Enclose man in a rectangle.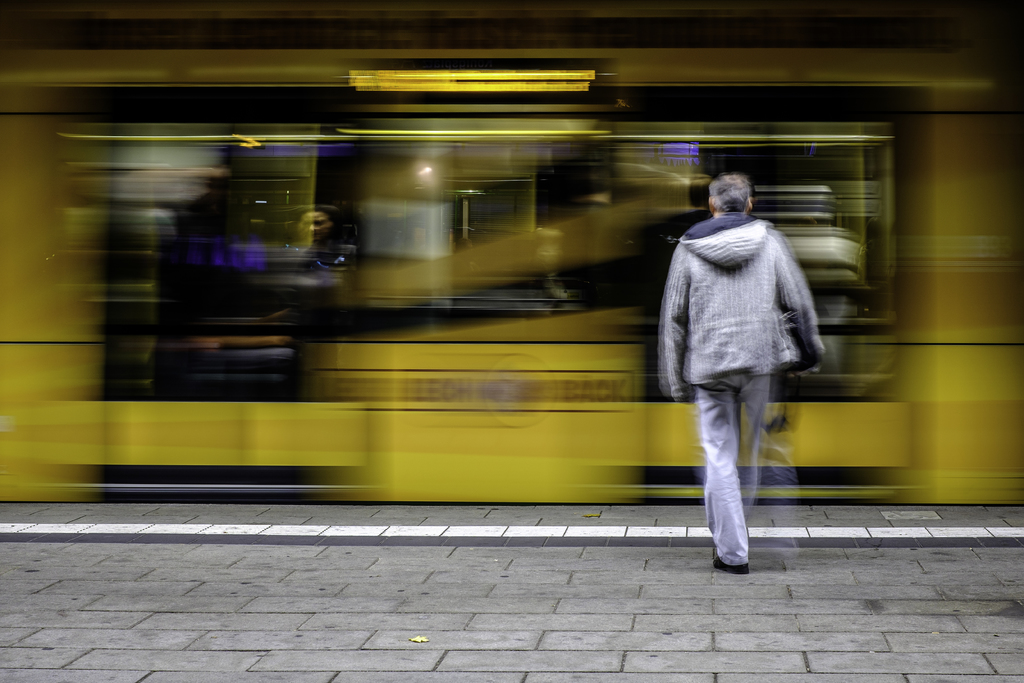
<box>662,169,829,575</box>.
